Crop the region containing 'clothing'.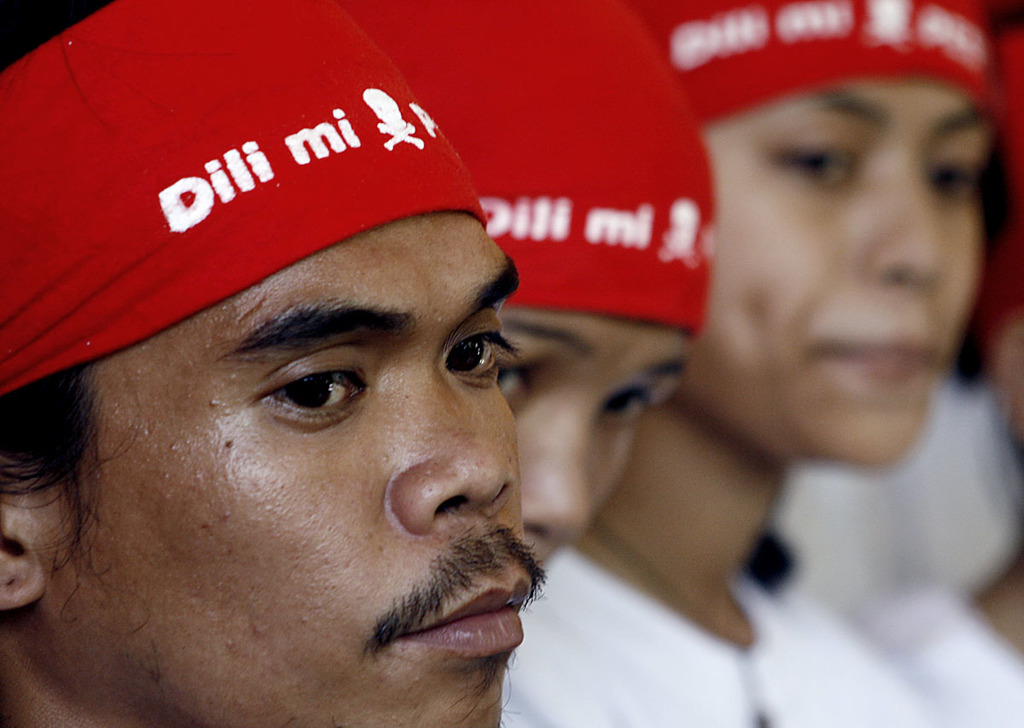
Crop region: box=[503, 550, 939, 727].
